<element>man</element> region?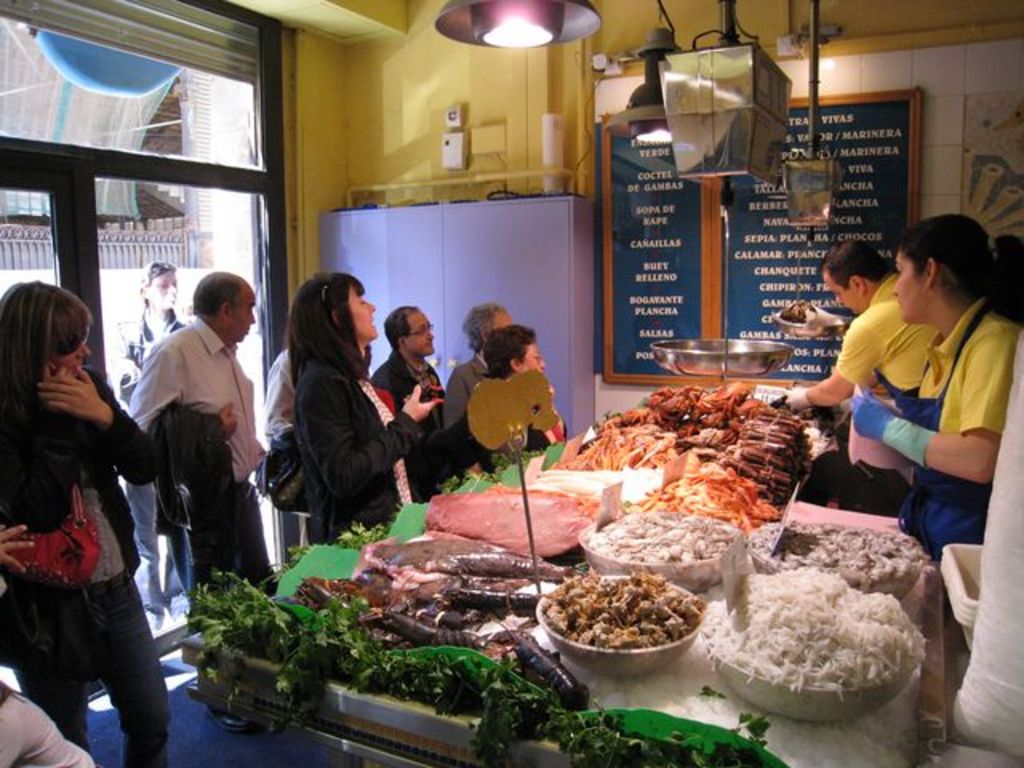
bbox(258, 352, 312, 541)
